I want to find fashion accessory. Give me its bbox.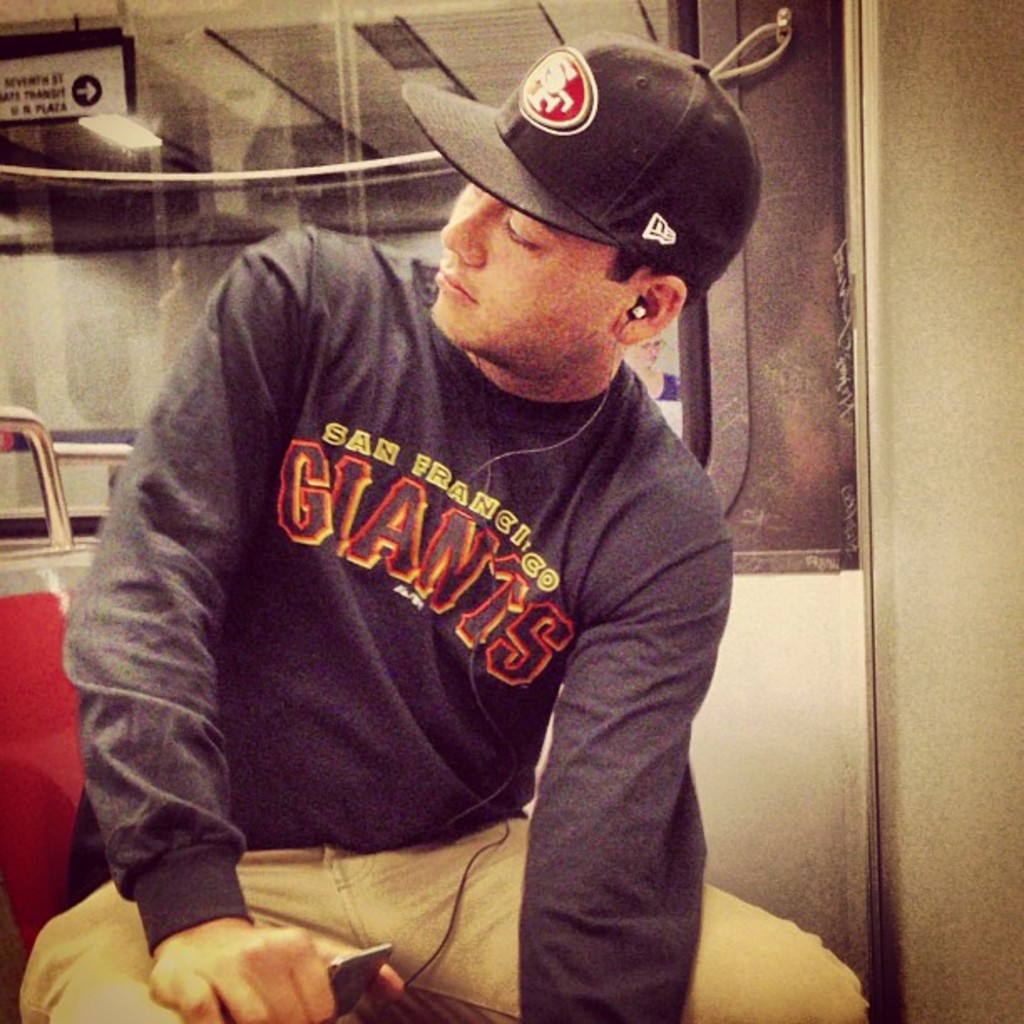
locate(398, 30, 766, 284).
